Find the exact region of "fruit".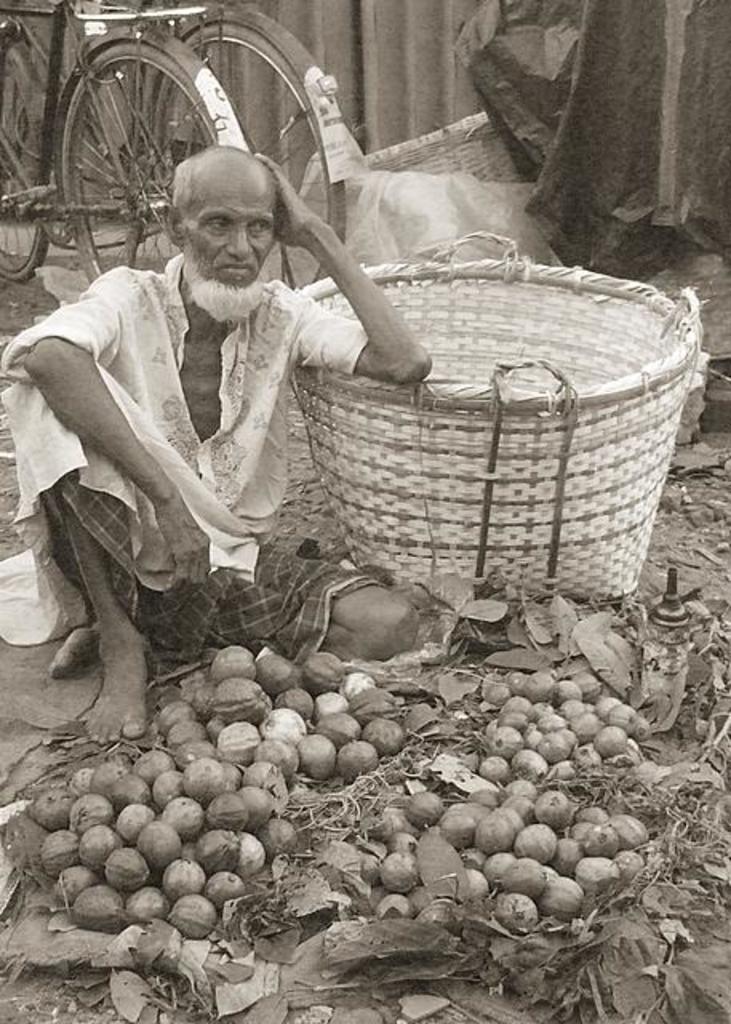
Exact region: pyautogui.locateOnScreen(213, 678, 274, 726).
